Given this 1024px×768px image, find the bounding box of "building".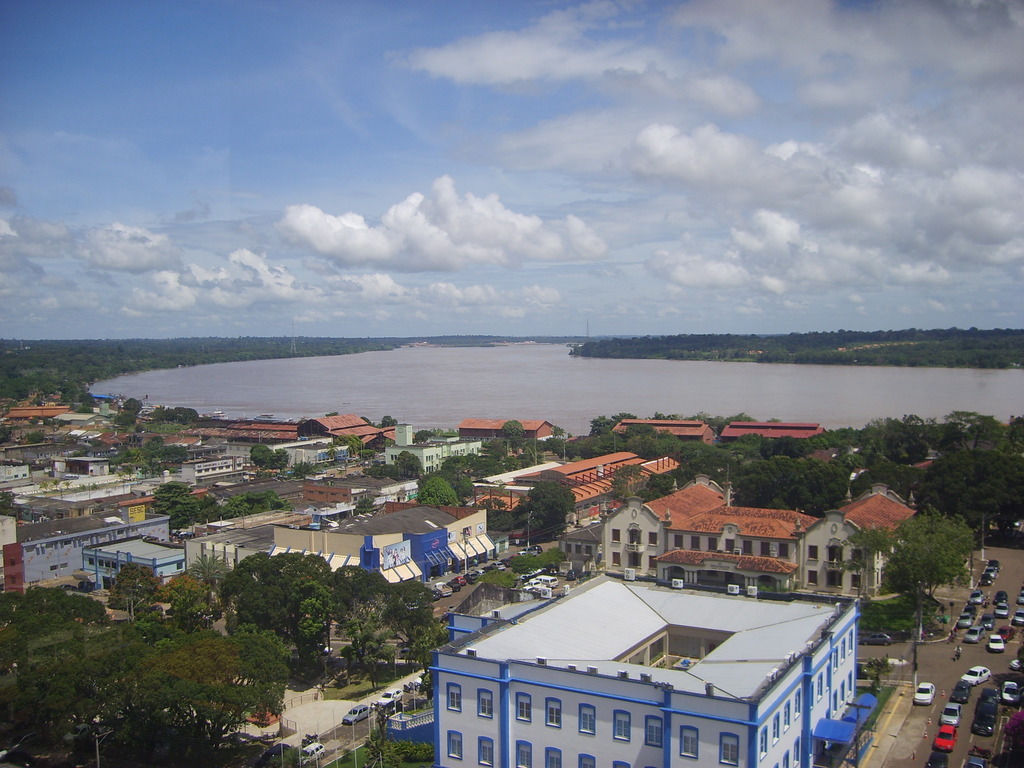
BBox(82, 537, 186, 588).
